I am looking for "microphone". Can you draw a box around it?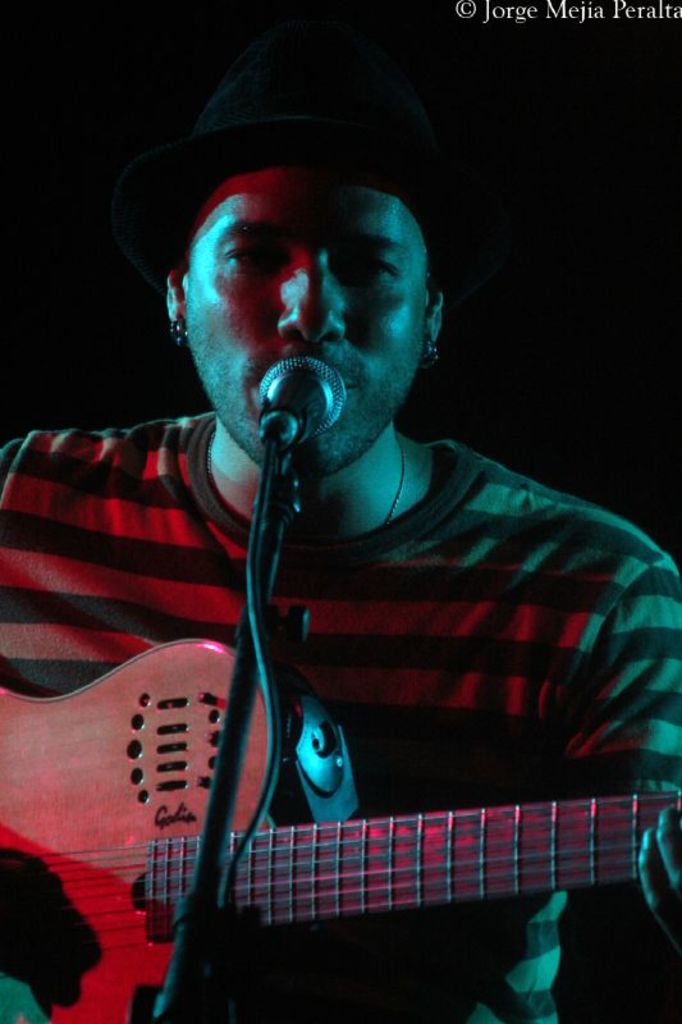
Sure, the bounding box is pyautogui.locateOnScreen(228, 335, 356, 486).
